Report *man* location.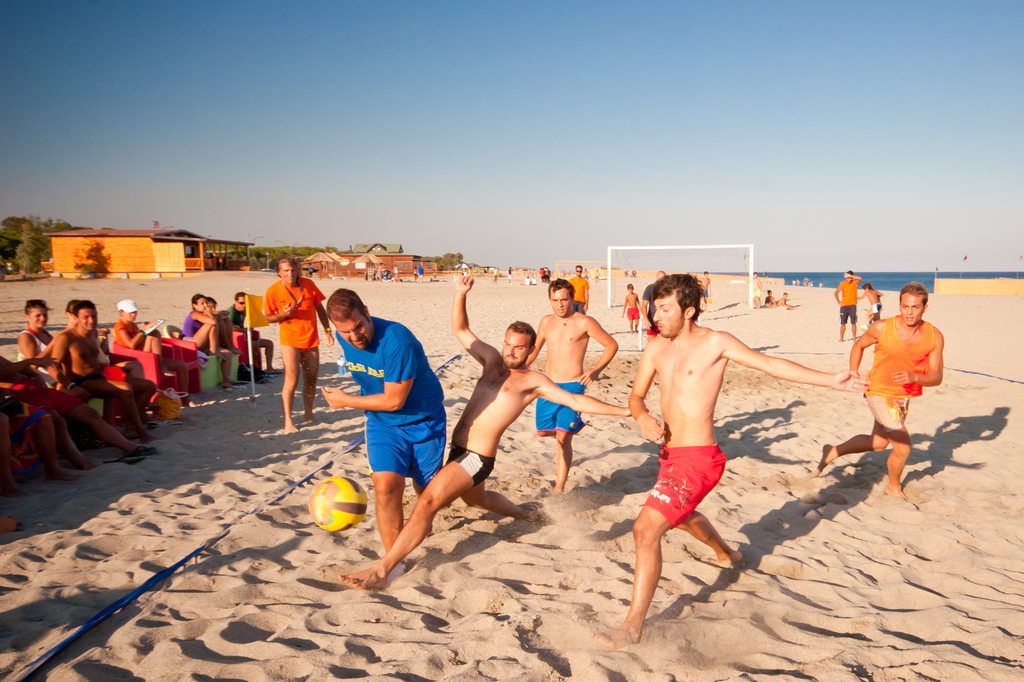
Report: (x1=563, y1=267, x2=591, y2=315).
